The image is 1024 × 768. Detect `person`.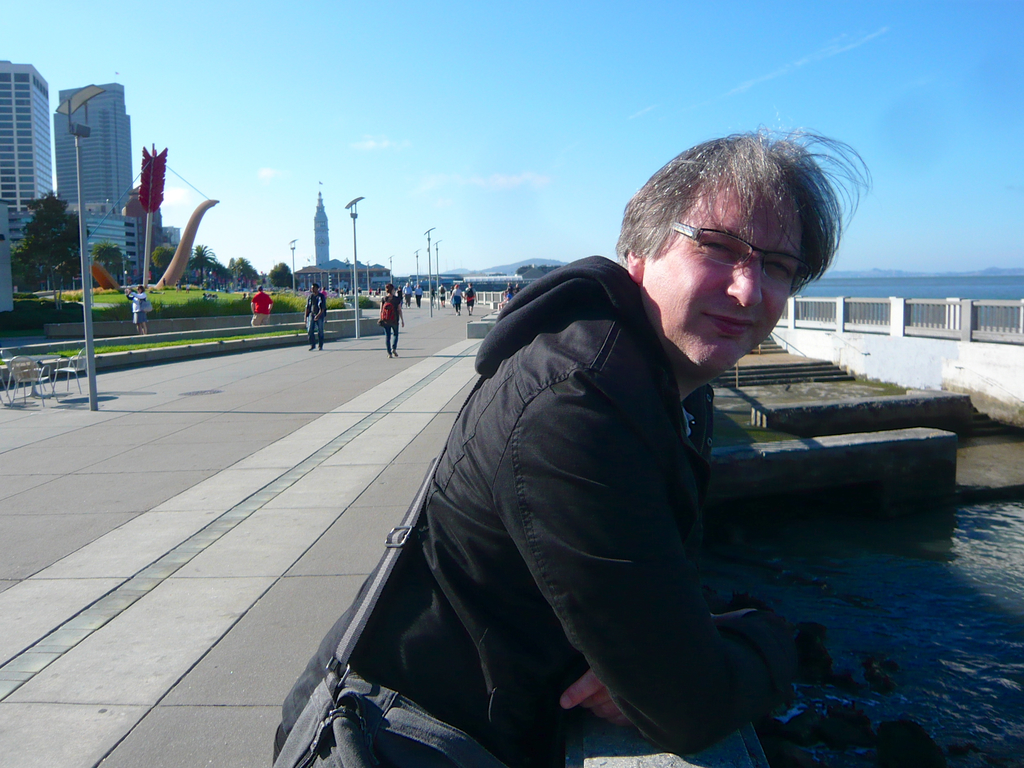
Detection: box=[381, 284, 406, 352].
